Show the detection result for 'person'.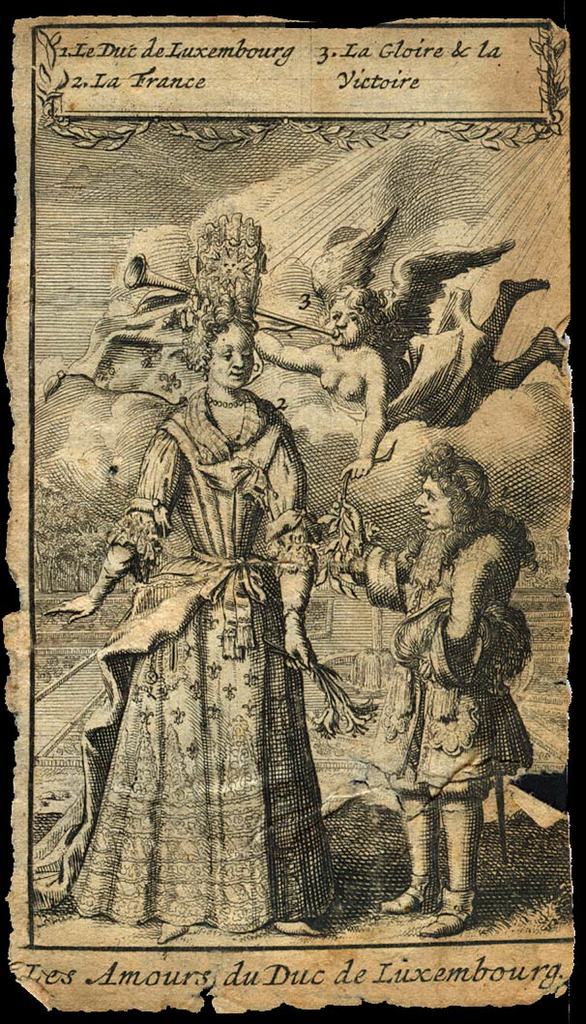
l=255, t=271, r=572, b=474.
